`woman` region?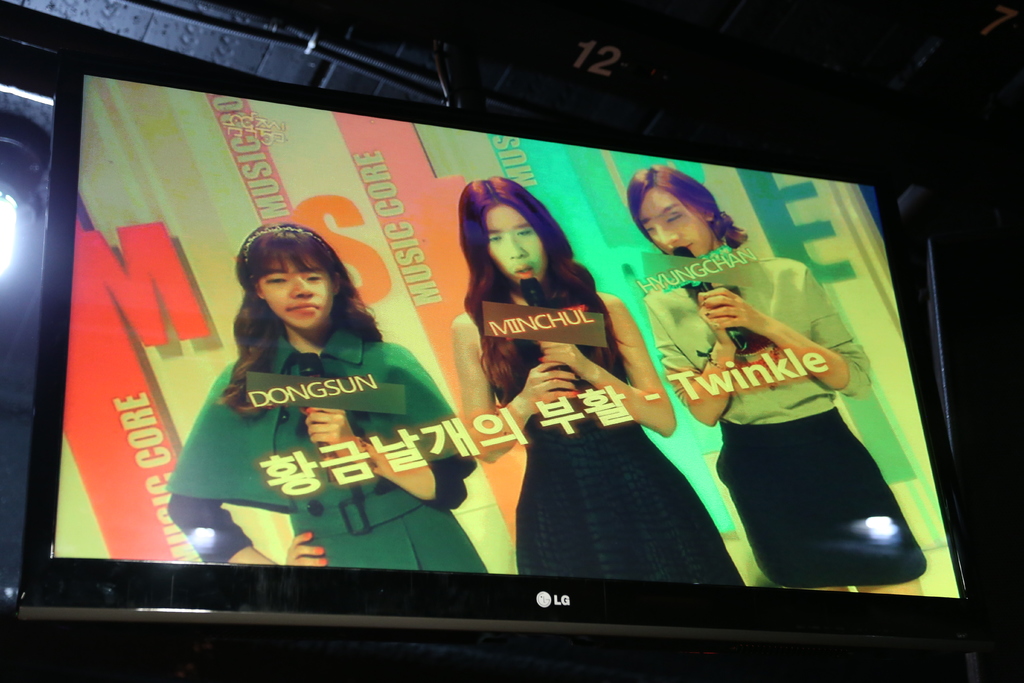
450 172 748 591
